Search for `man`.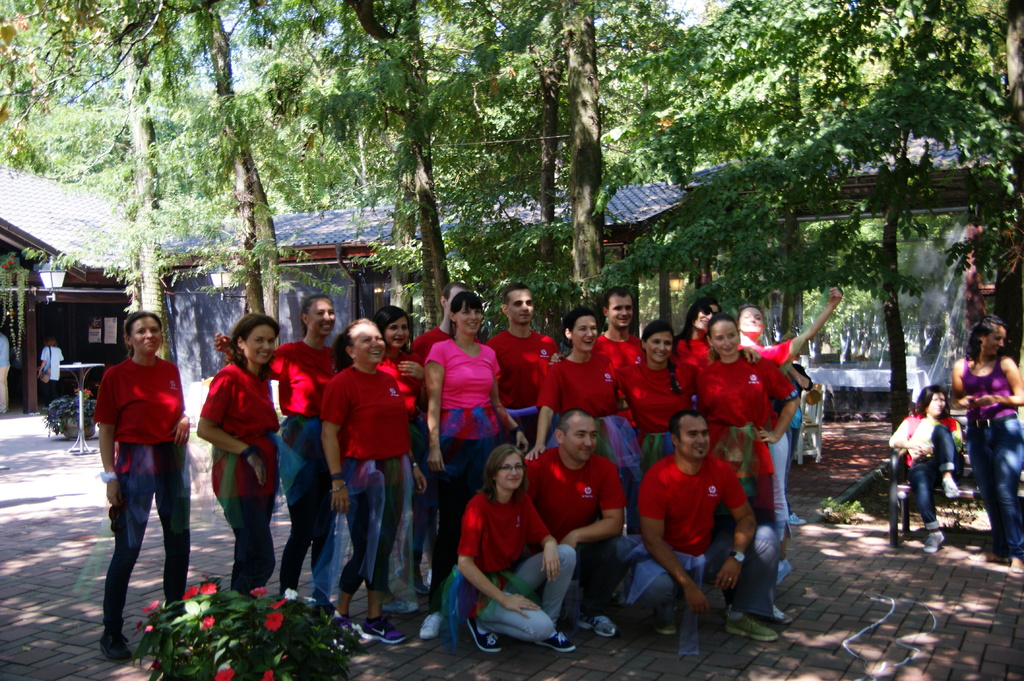
Found at detection(483, 277, 565, 450).
